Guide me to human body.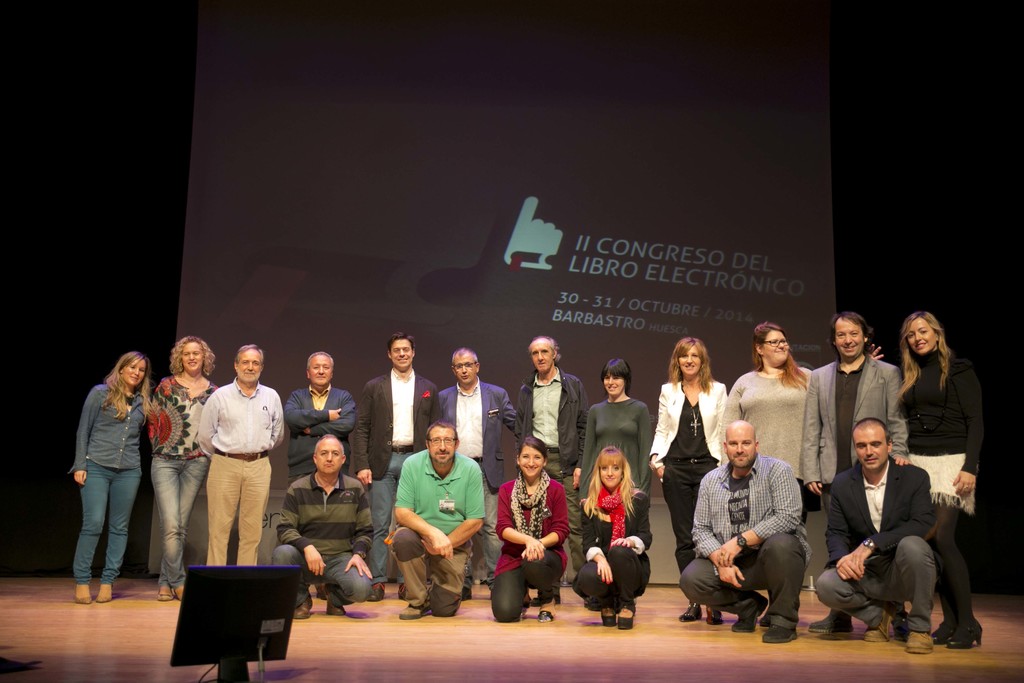
Guidance: [651,377,746,620].
